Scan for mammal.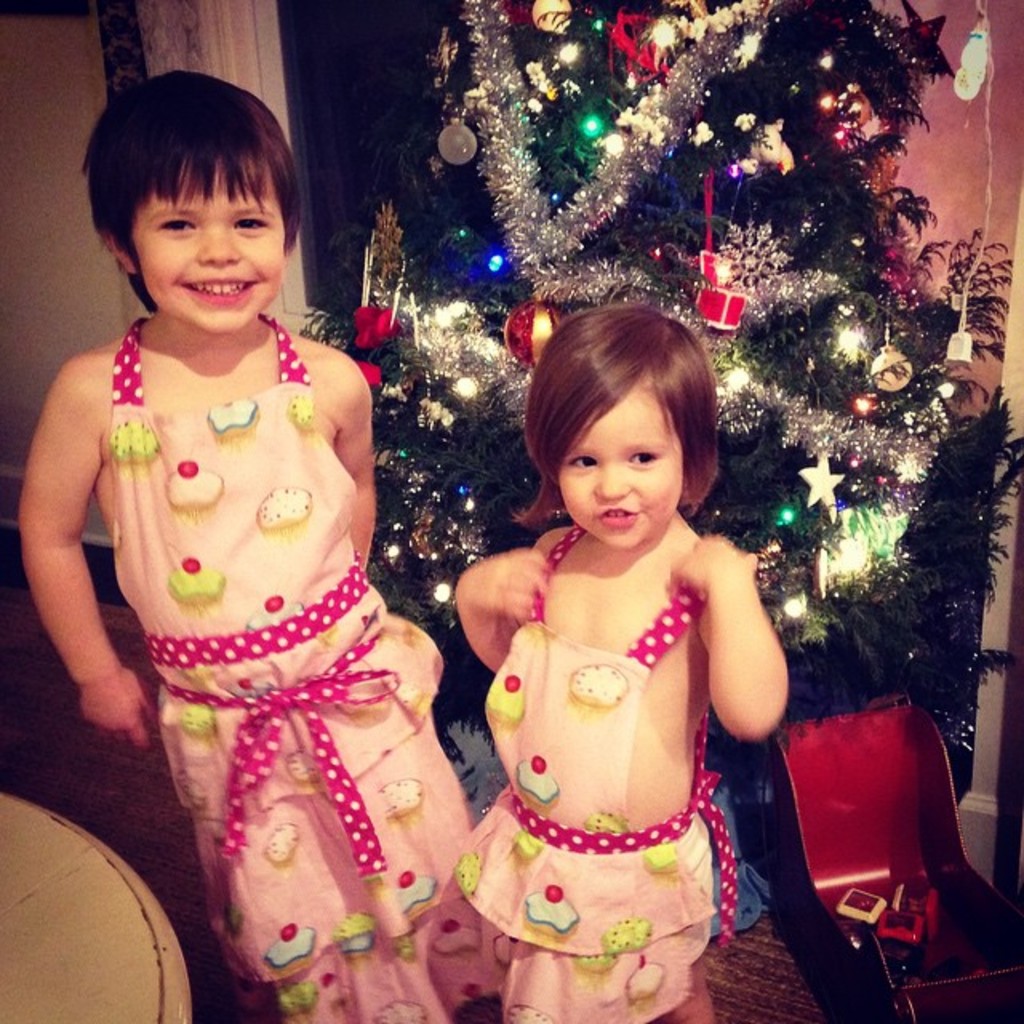
Scan result: bbox=[16, 69, 493, 1022].
